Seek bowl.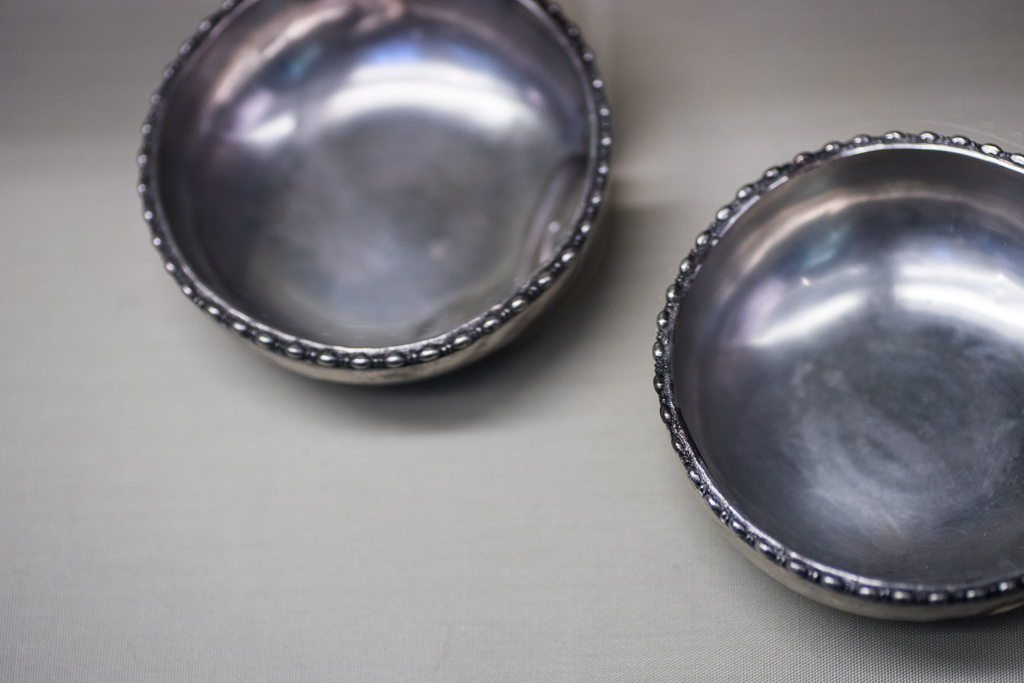
(left=129, top=0, right=639, bottom=417).
